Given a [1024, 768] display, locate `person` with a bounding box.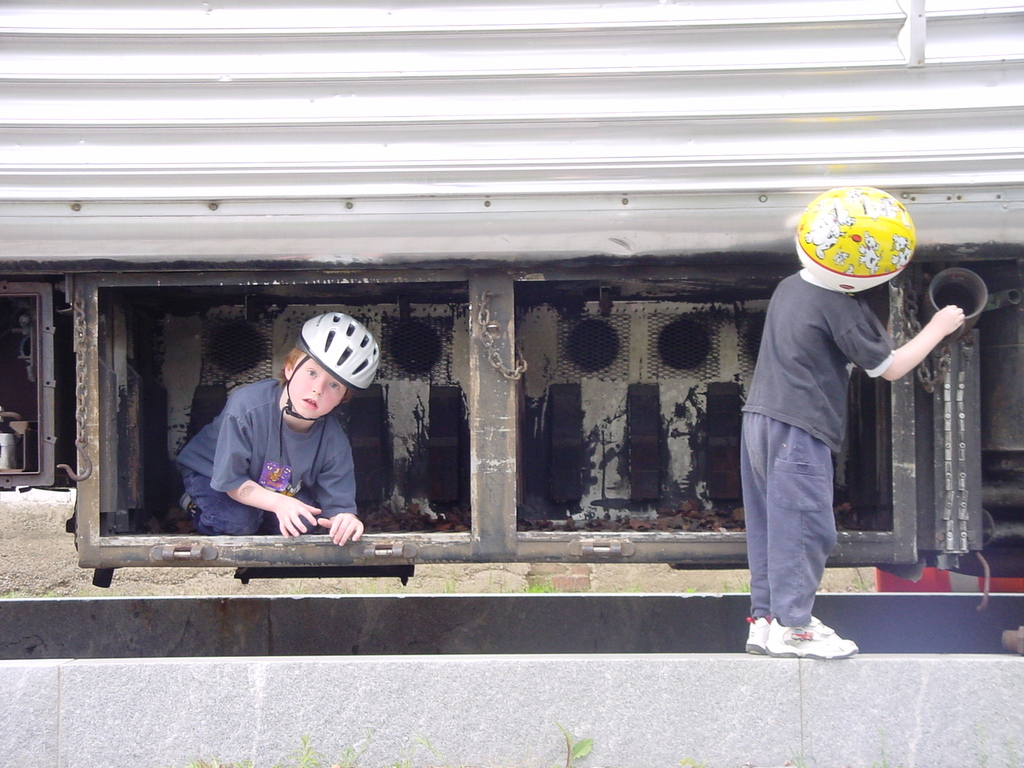
Located: bbox=[734, 182, 966, 662].
